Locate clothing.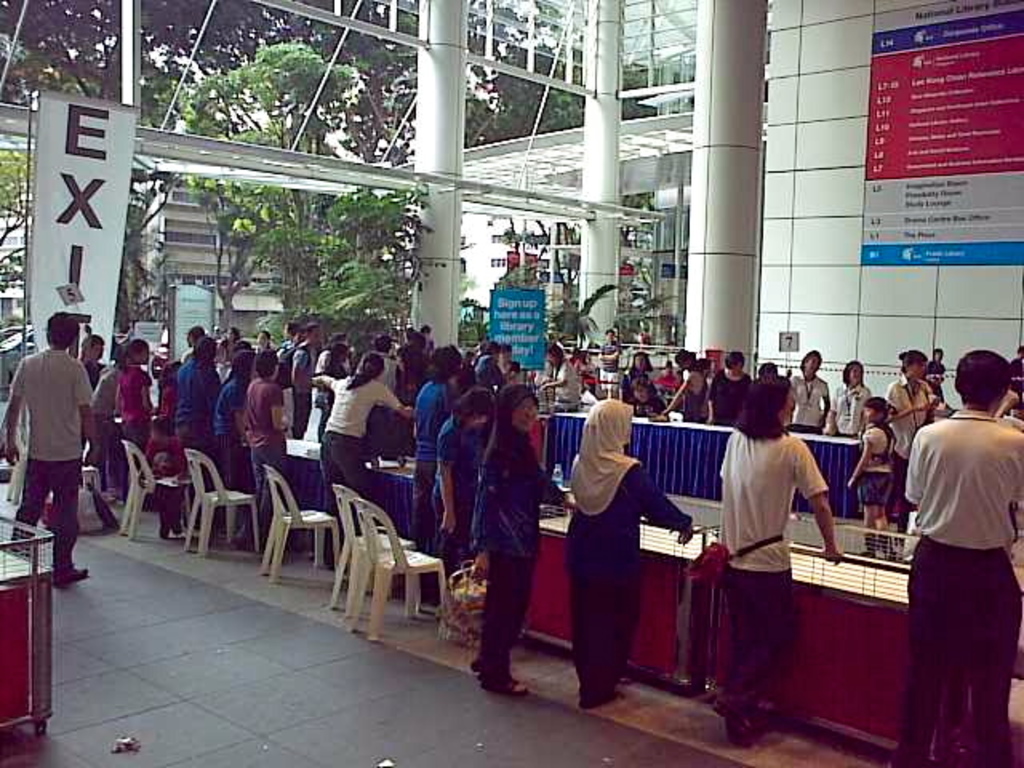
Bounding box: bbox=(110, 368, 141, 480).
